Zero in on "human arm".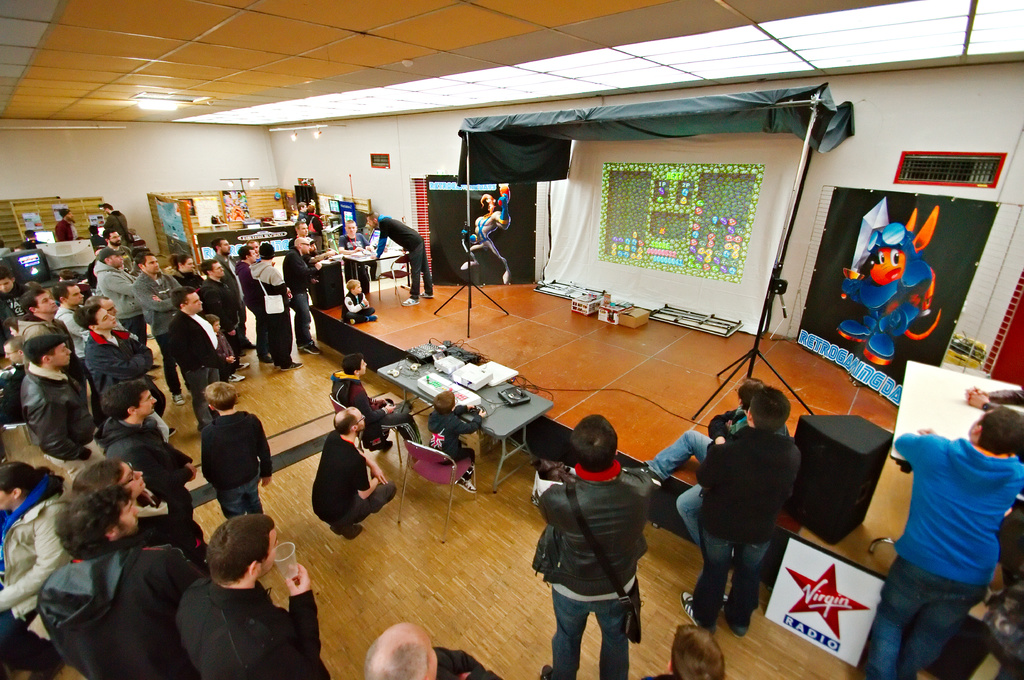
Zeroed in: 633, 466, 650, 496.
